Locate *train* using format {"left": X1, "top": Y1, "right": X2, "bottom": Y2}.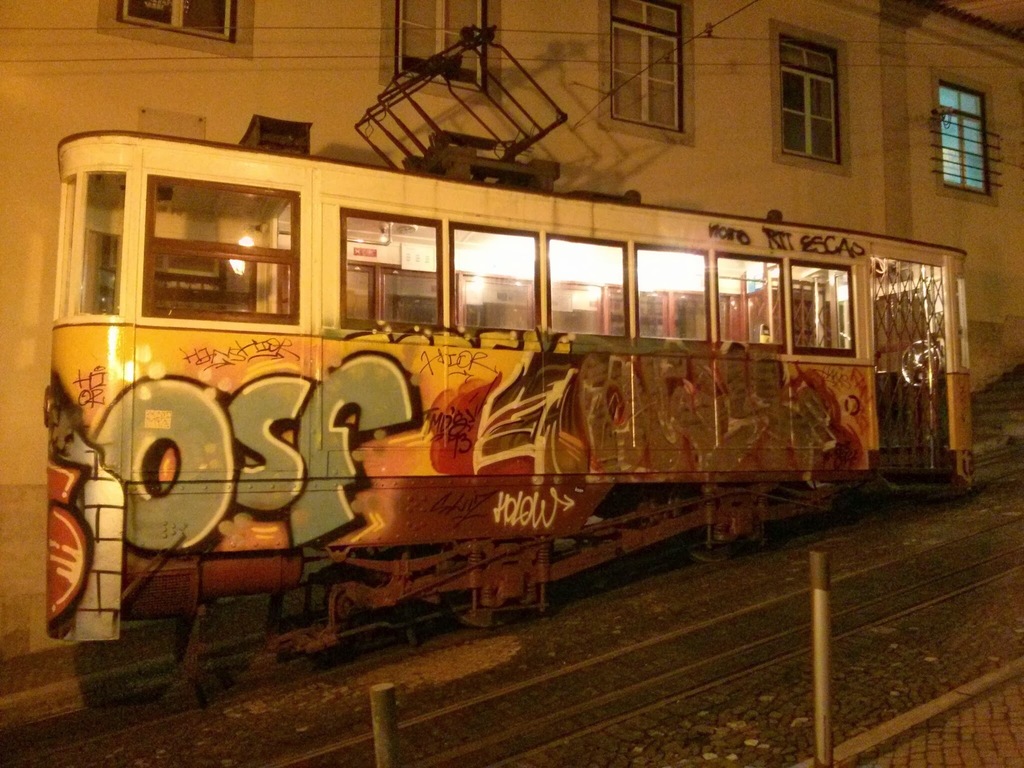
{"left": 45, "top": 125, "right": 976, "bottom": 636}.
